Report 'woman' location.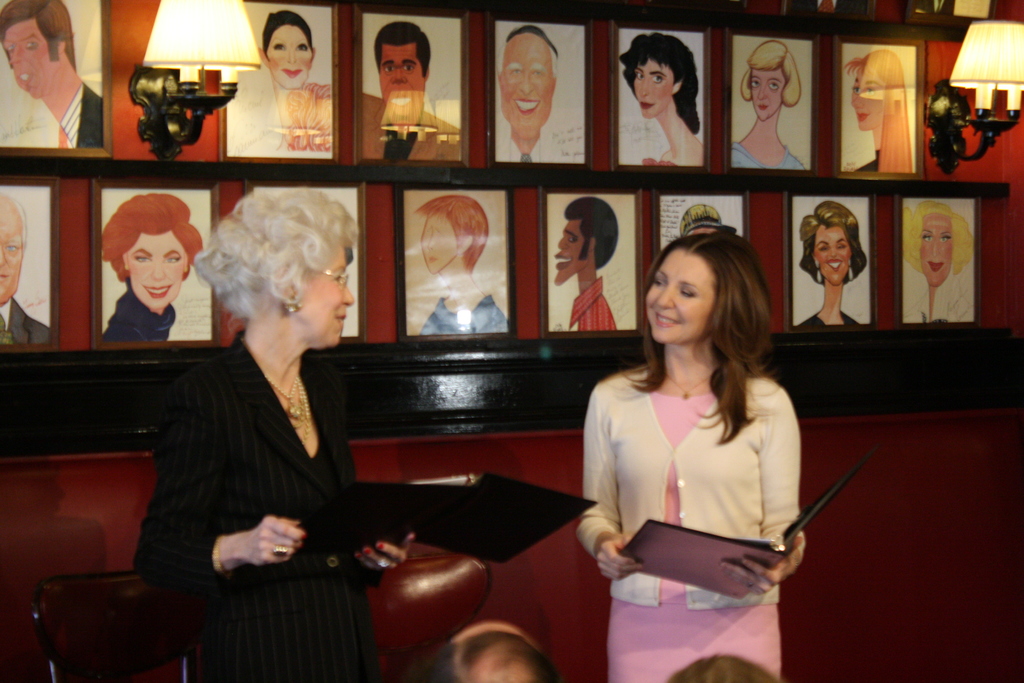
Report: 845/45/911/167.
